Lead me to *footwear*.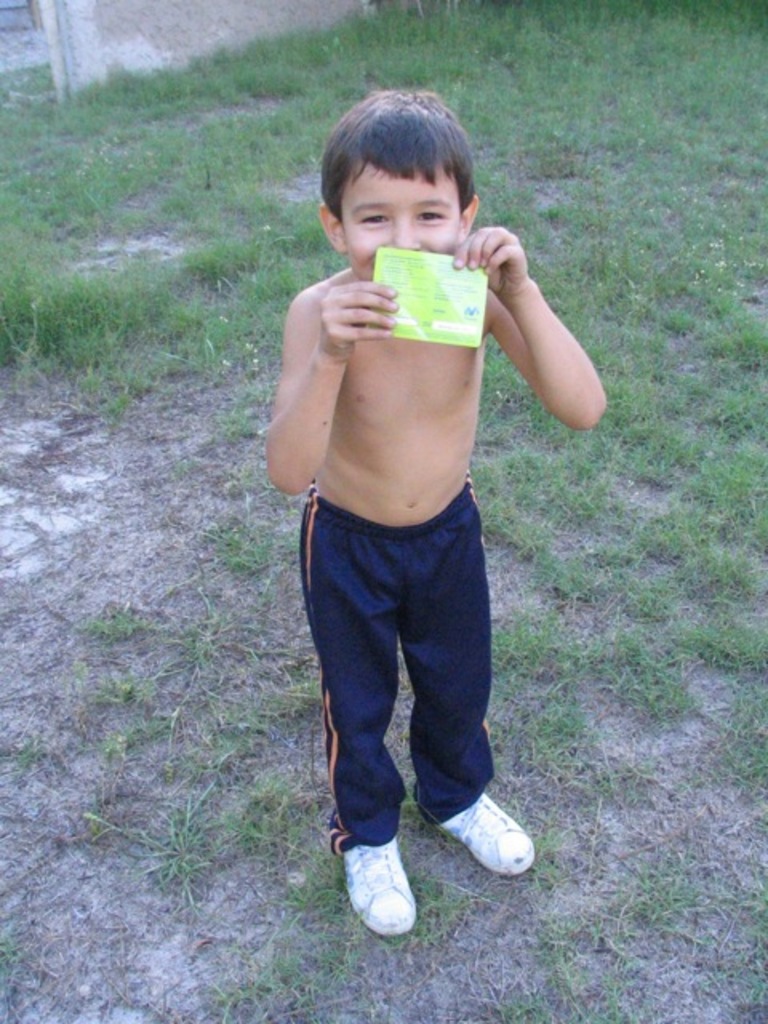
Lead to bbox=(438, 790, 534, 878).
